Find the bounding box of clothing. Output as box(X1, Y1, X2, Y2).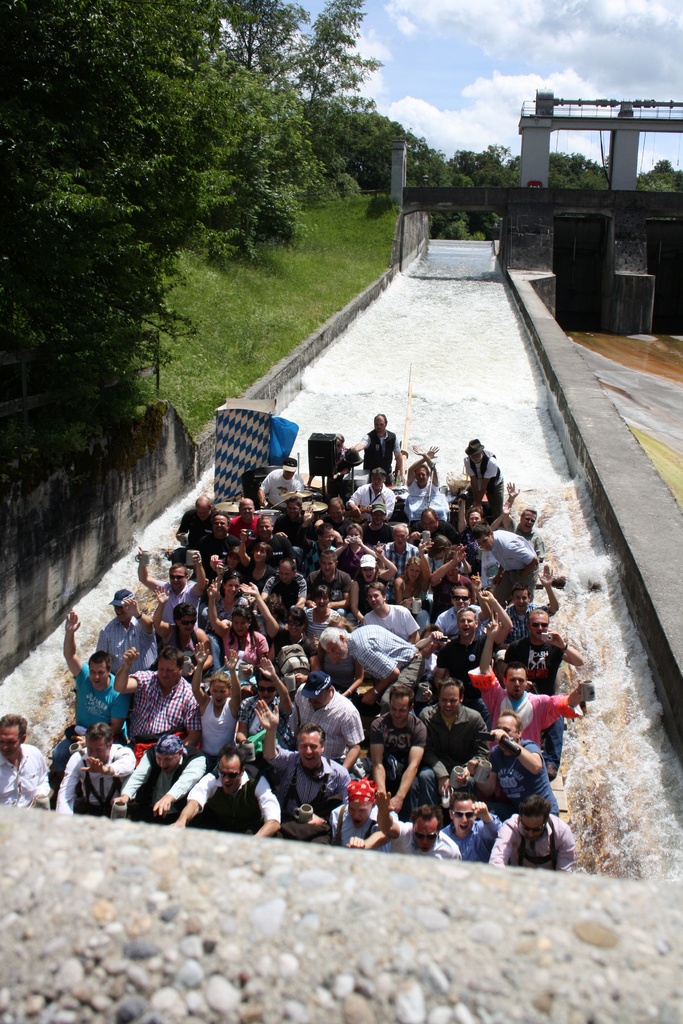
box(198, 694, 238, 770).
